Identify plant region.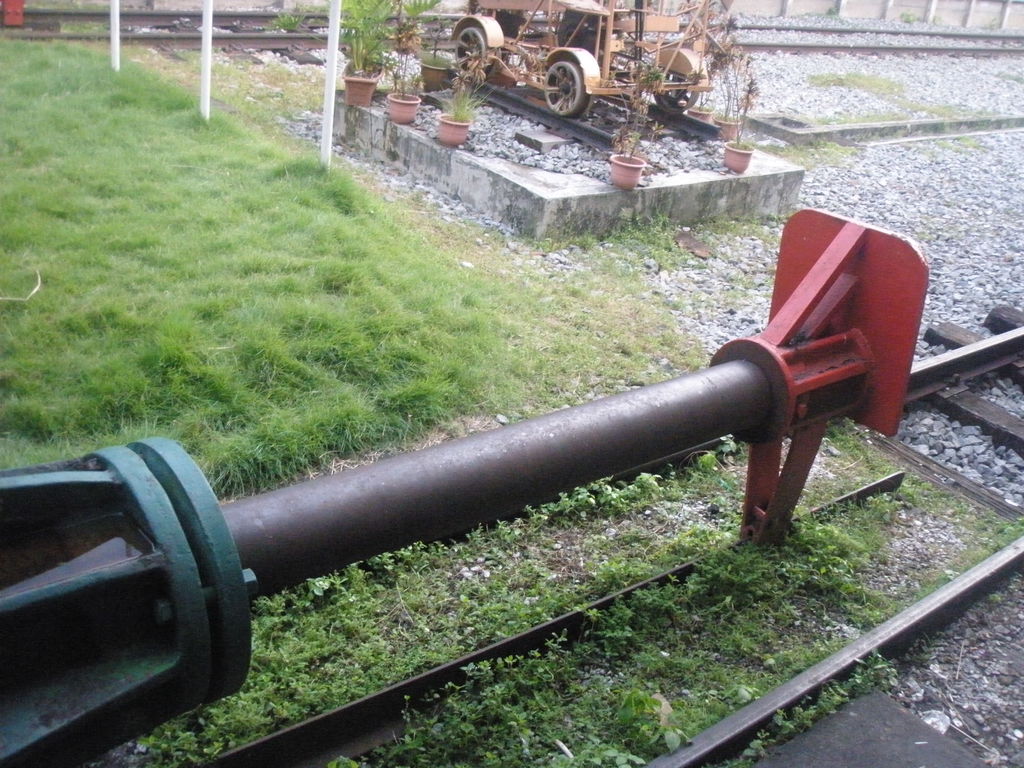
Region: 336 0 402 81.
